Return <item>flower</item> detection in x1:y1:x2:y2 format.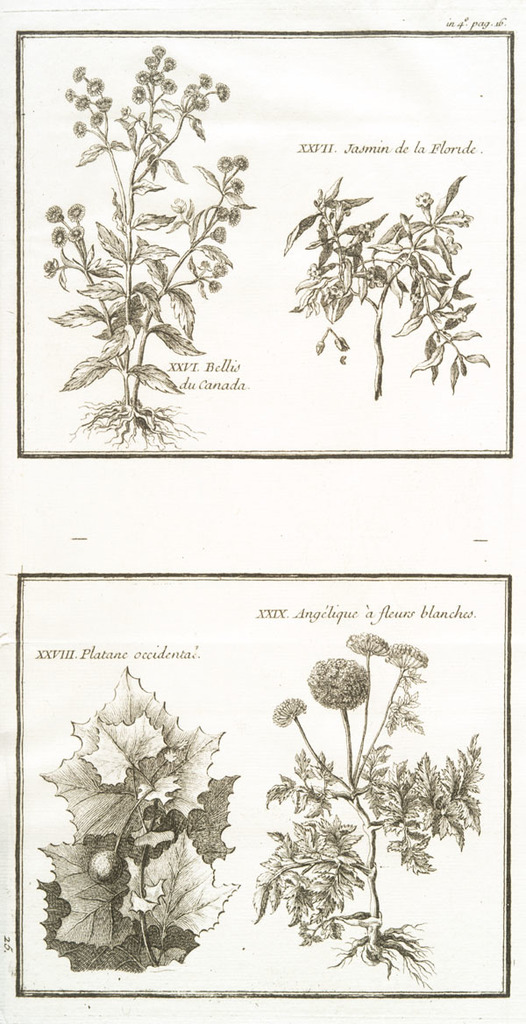
345:632:390:657.
